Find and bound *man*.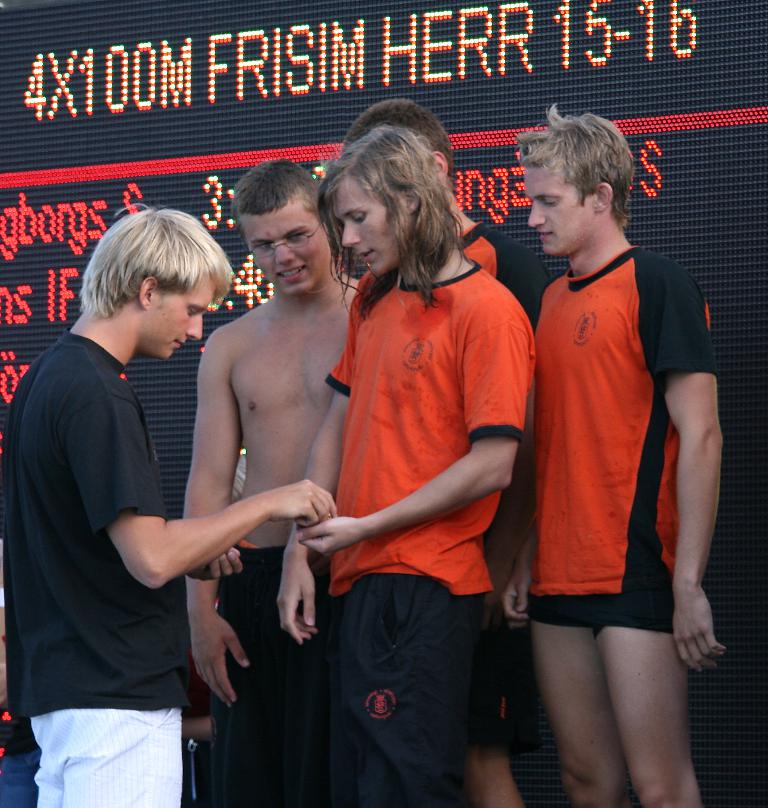
Bound: {"left": 178, "top": 152, "right": 347, "bottom": 807}.
